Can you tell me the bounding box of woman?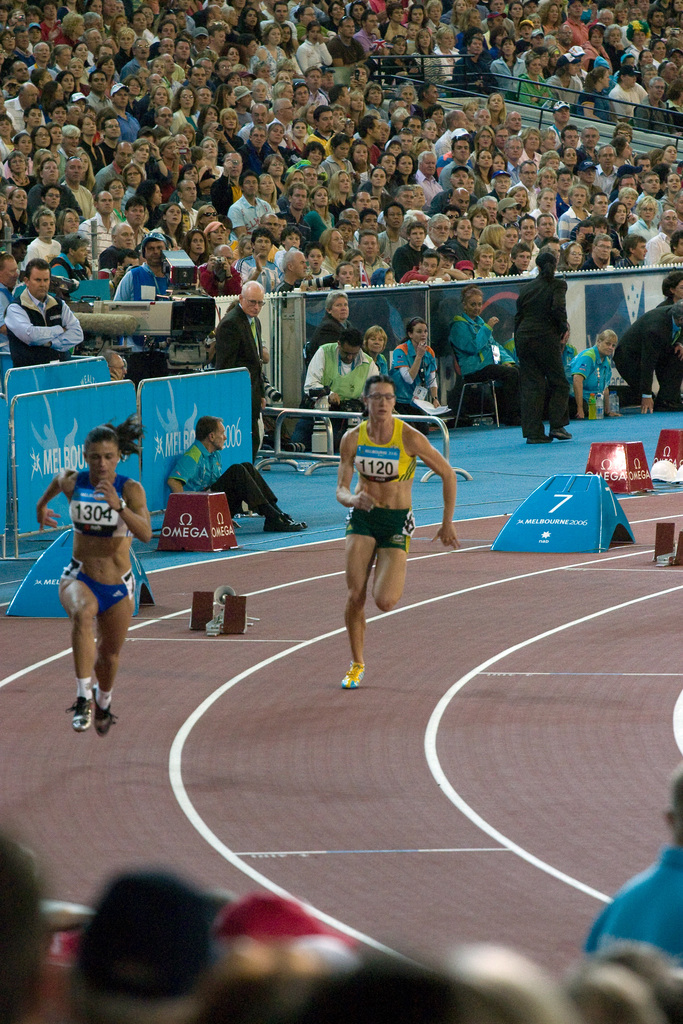
{"x1": 653, "y1": 273, "x2": 682, "y2": 412}.
